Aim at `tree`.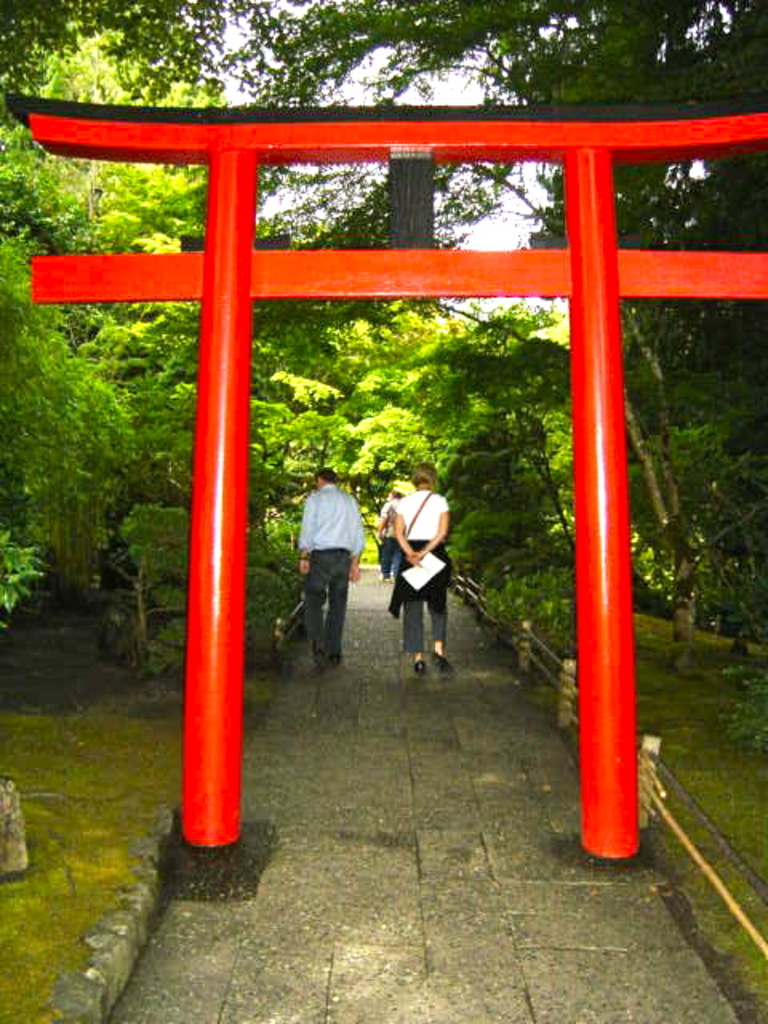
Aimed at crop(112, 499, 195, 666).
